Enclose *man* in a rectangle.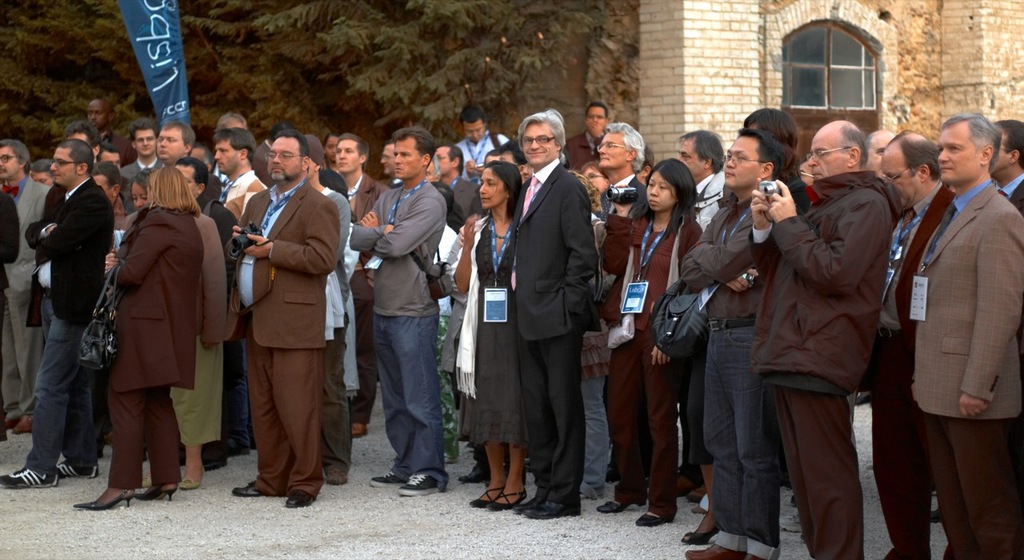
box(155, 122, 224, 215).
